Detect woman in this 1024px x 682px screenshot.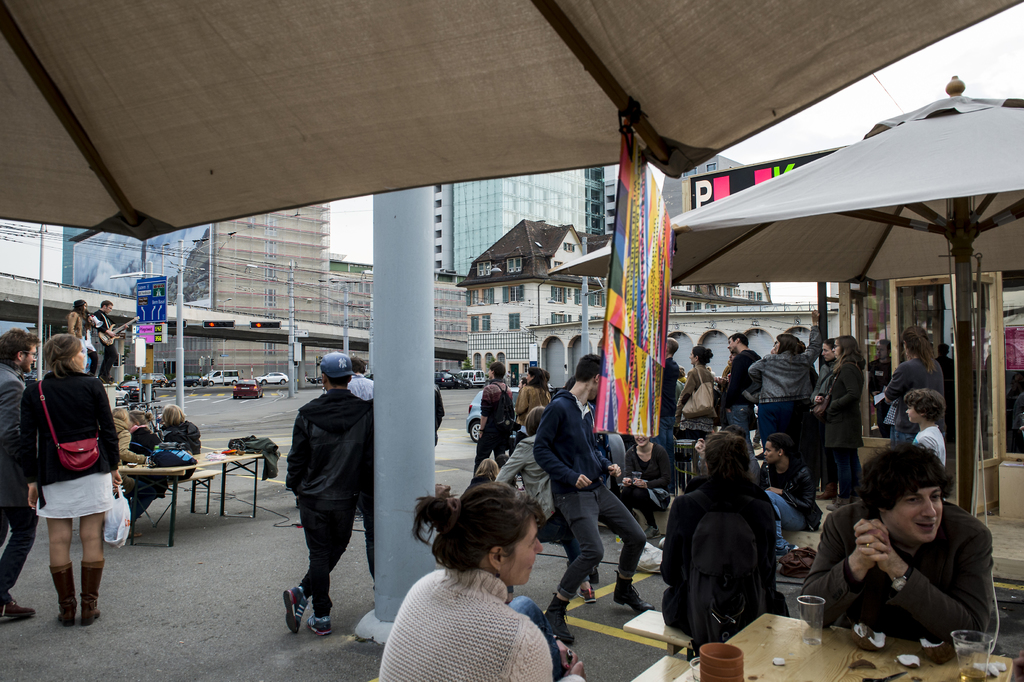
Detection: [619,433,670,538].
